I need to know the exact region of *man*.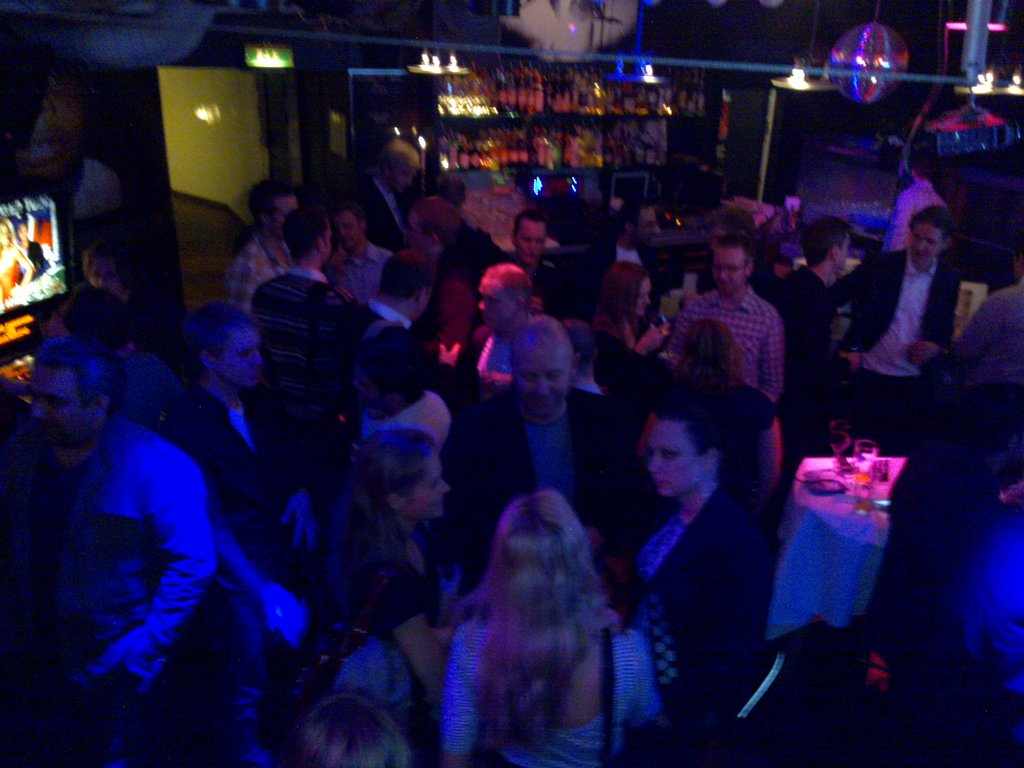
Region: locate(463, 262, 540, 400).
